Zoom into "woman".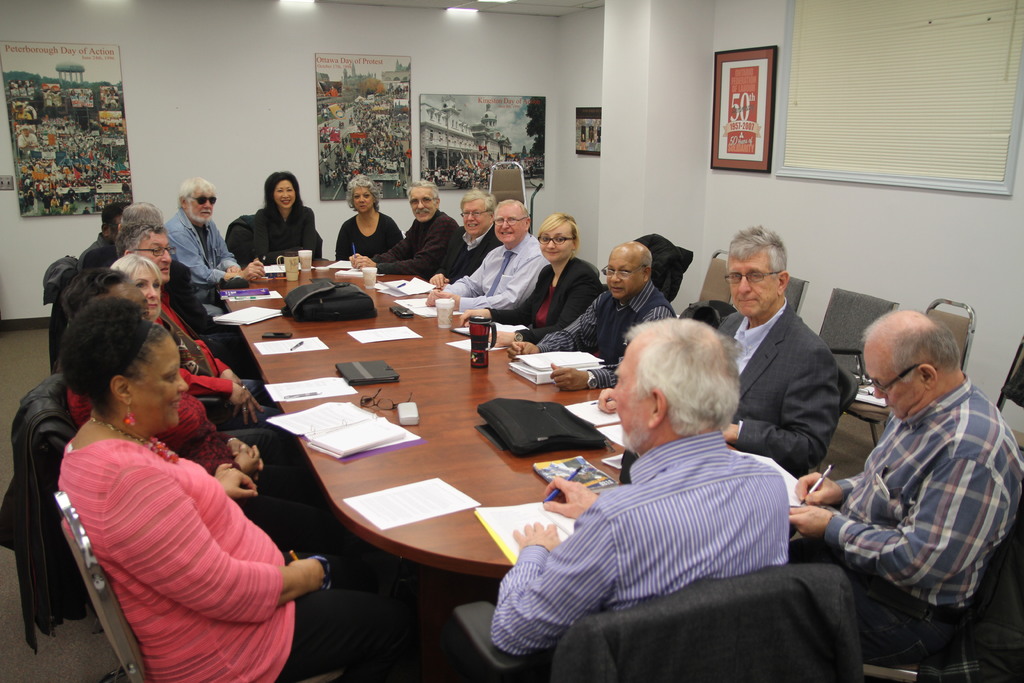
Zoom target: l=330, t=176, r=408, b=258.
